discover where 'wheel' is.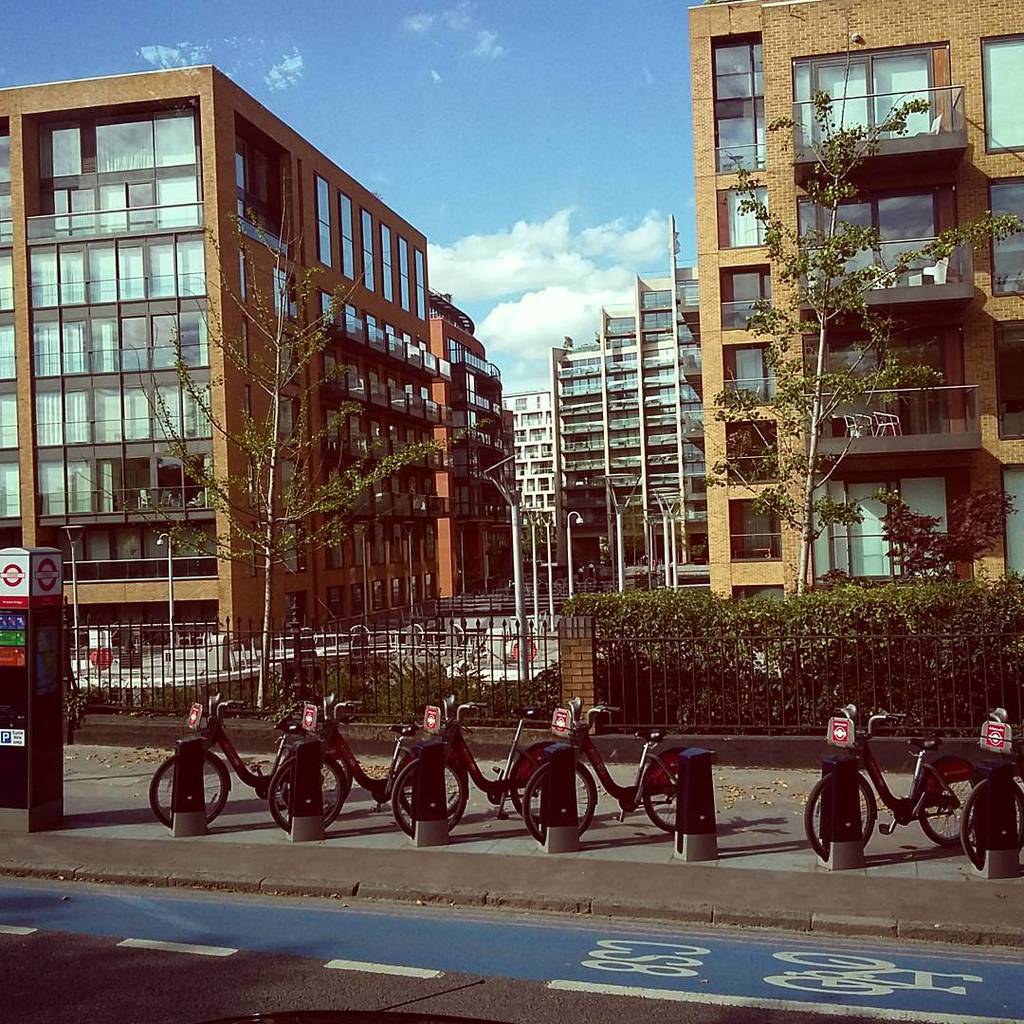
Discovered at rect(805, 770, 876, 858).
